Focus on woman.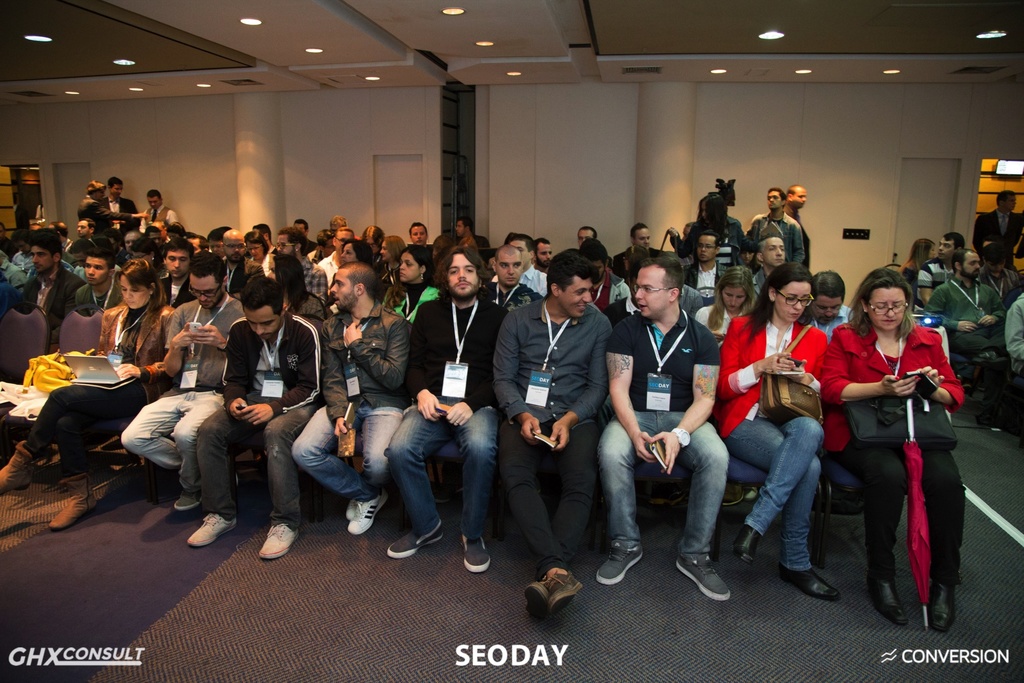
Focused at l=266, t=255, r=326, b=331.
